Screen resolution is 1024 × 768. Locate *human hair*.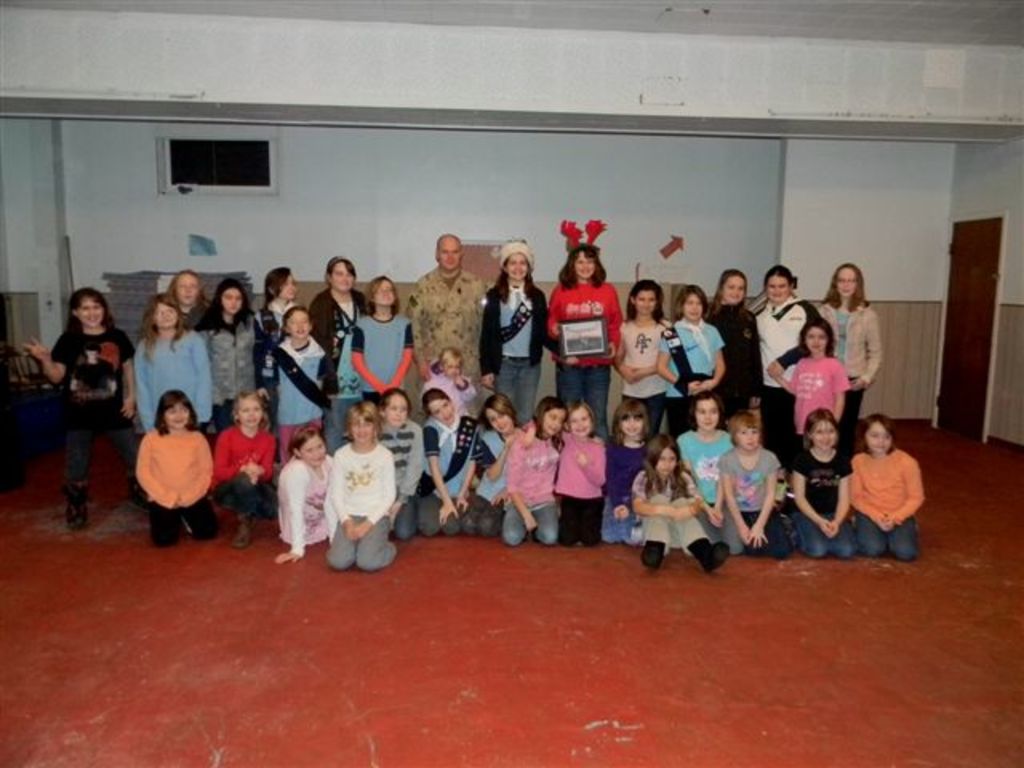
bbox=(338, 402, 387, 442).
